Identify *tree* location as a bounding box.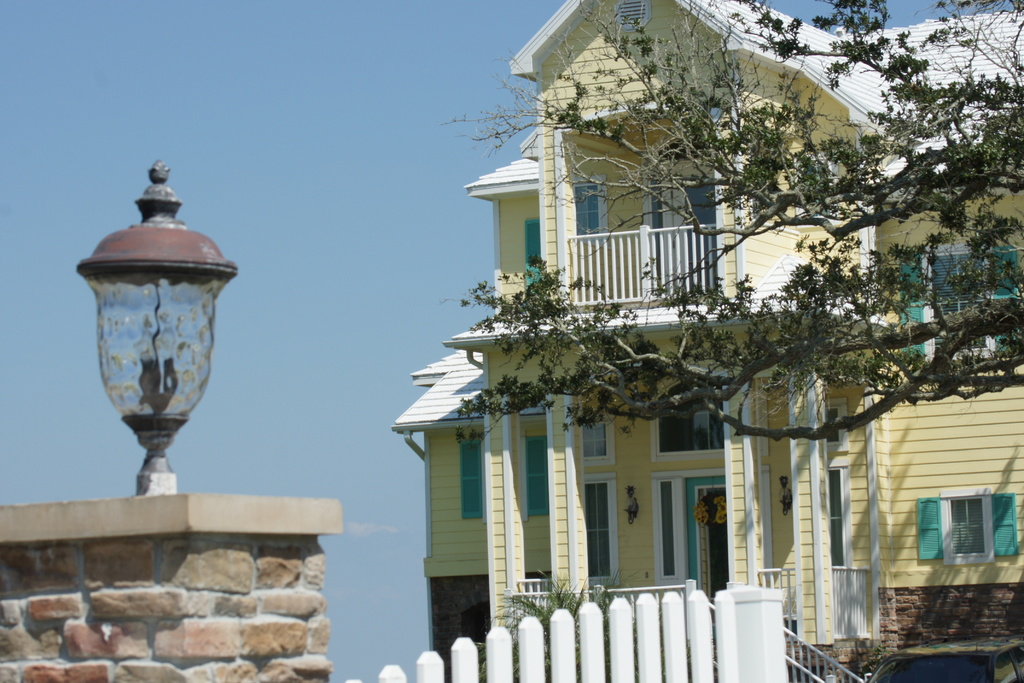
l=486, t=0, r=936, b=356.
